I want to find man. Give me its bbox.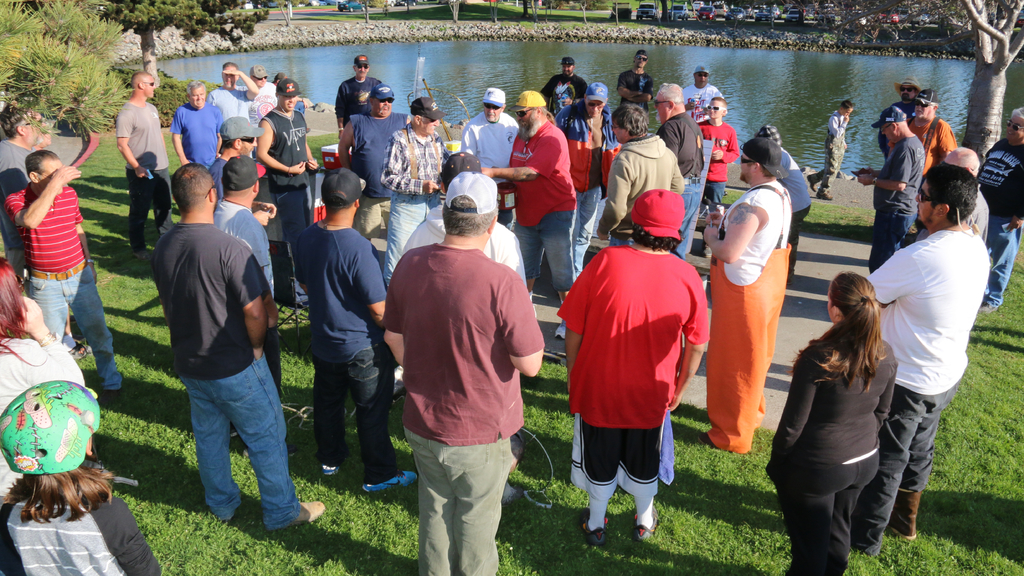
(x1=865, y1=162, x2=988, y2=557).
